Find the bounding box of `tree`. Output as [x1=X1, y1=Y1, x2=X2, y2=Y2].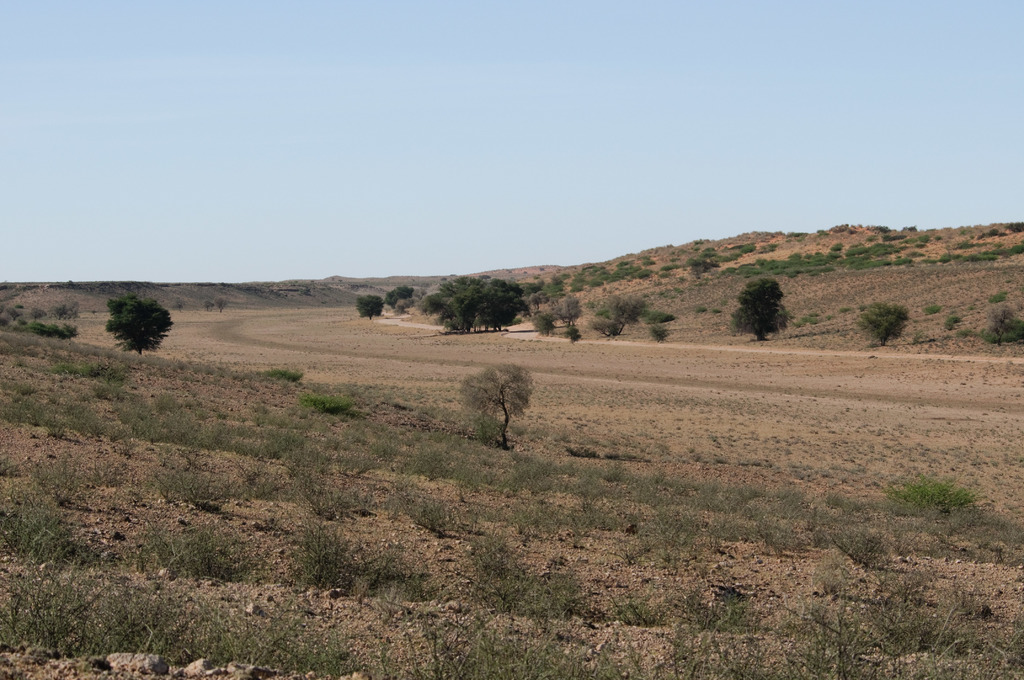
[x1=564, y1=330, x2=582, y2=339].
